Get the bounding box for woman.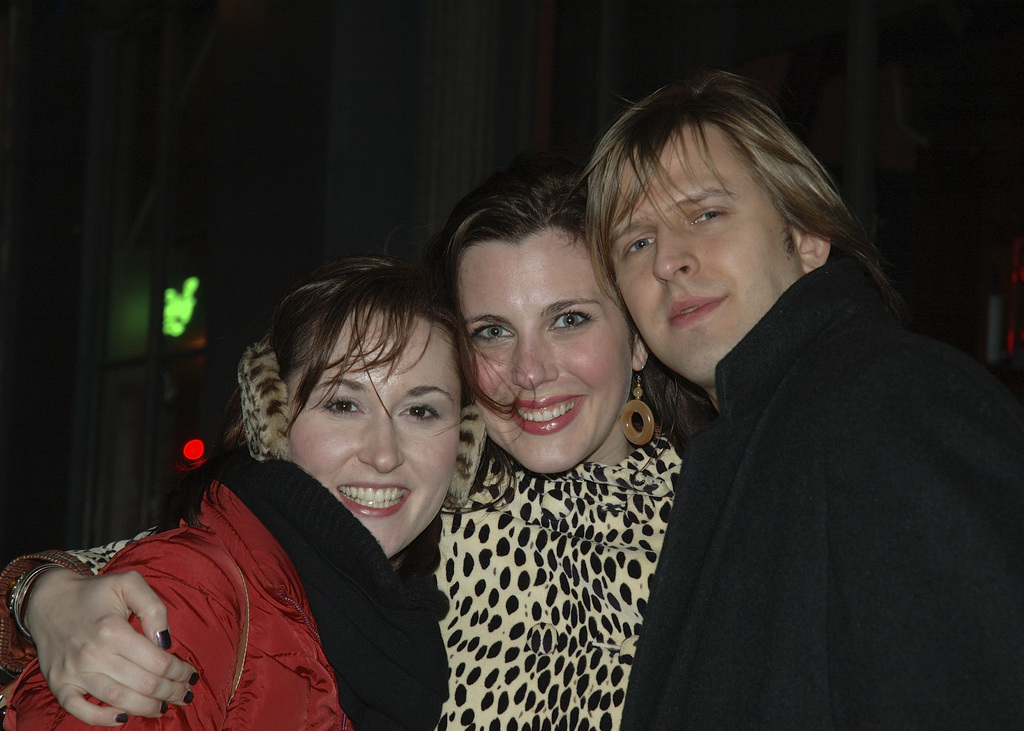
region(6, 155, 687, 730).
